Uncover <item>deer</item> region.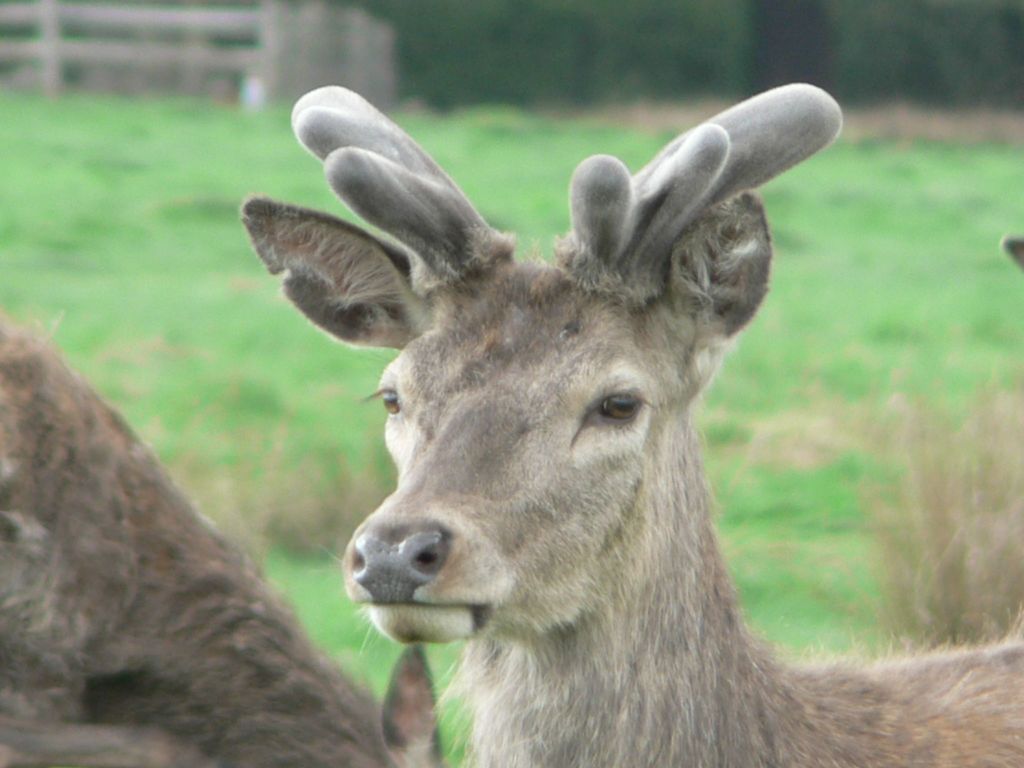
Uncovered: <bbox>241, 74, 1023, 767</bbox>.
